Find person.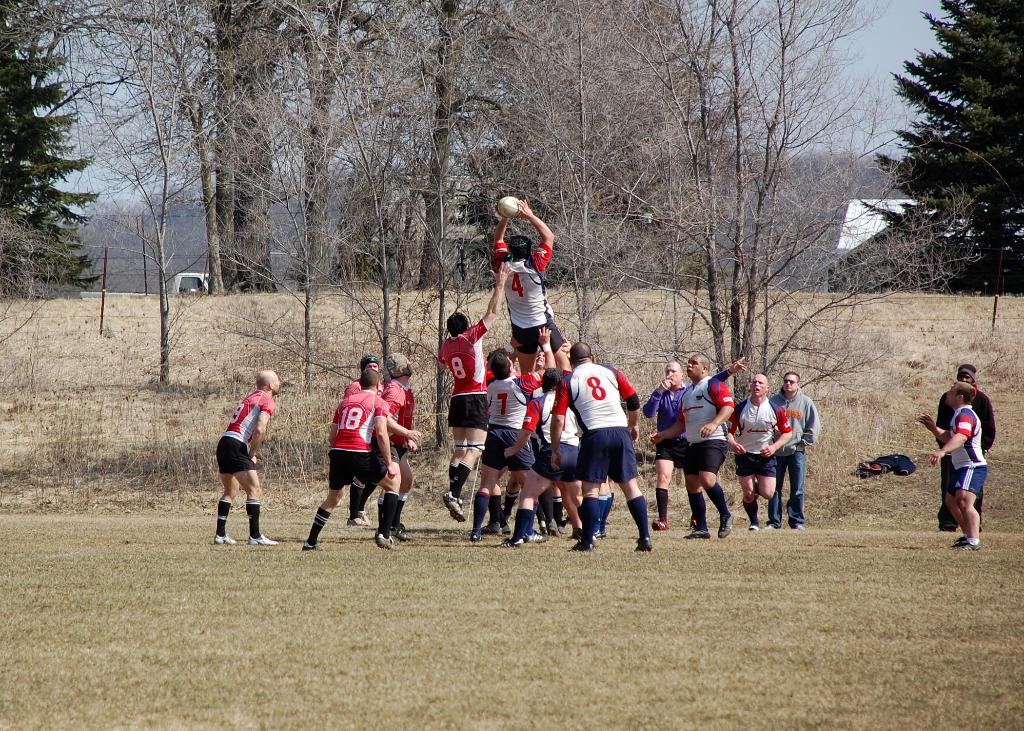
[x1=917, y1=381, x2=991, y2=551].
